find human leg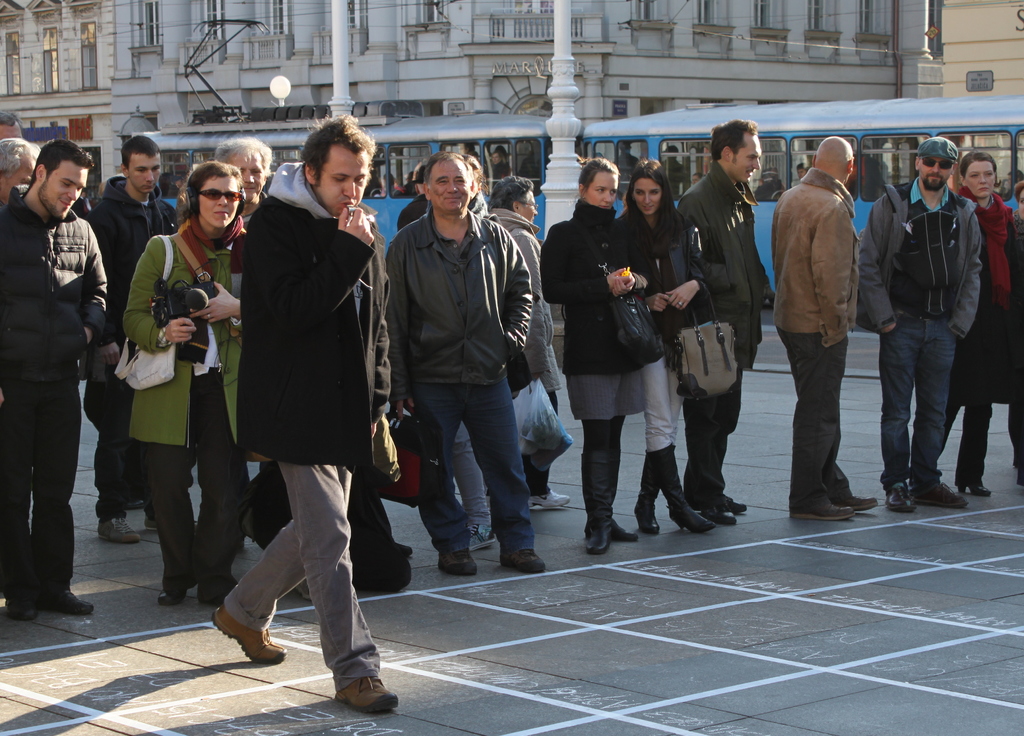
[left=629, top=335, right=680, bottom=536]
